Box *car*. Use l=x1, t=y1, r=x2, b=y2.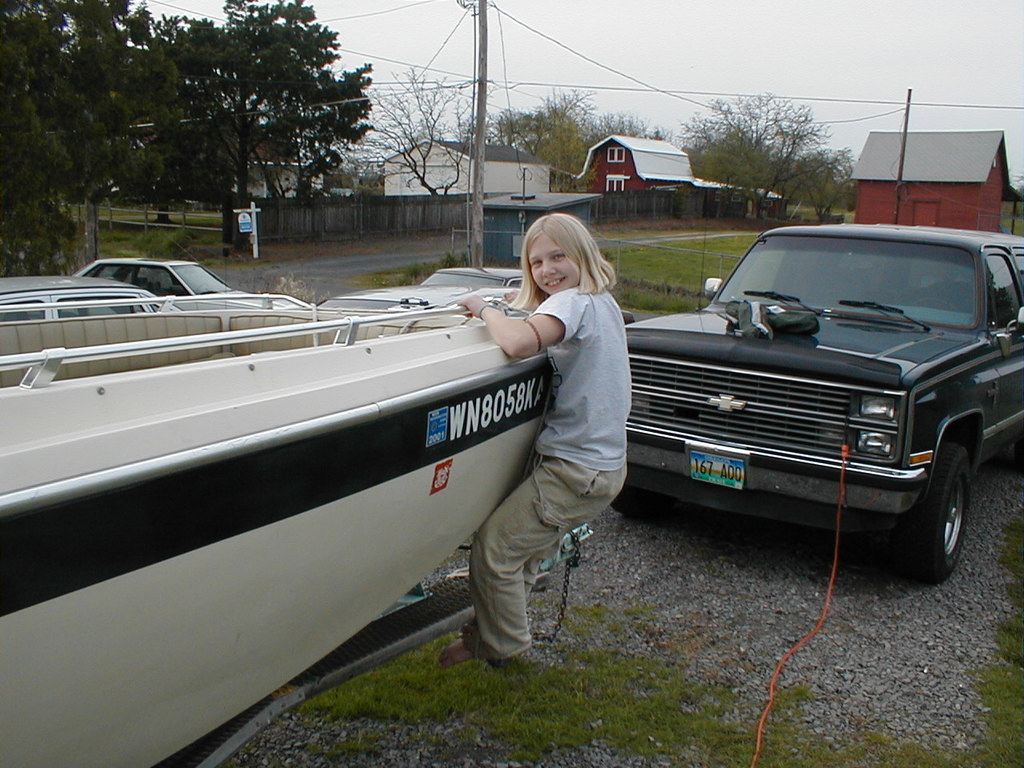
l=594, t=216, r=1016, b=574.
